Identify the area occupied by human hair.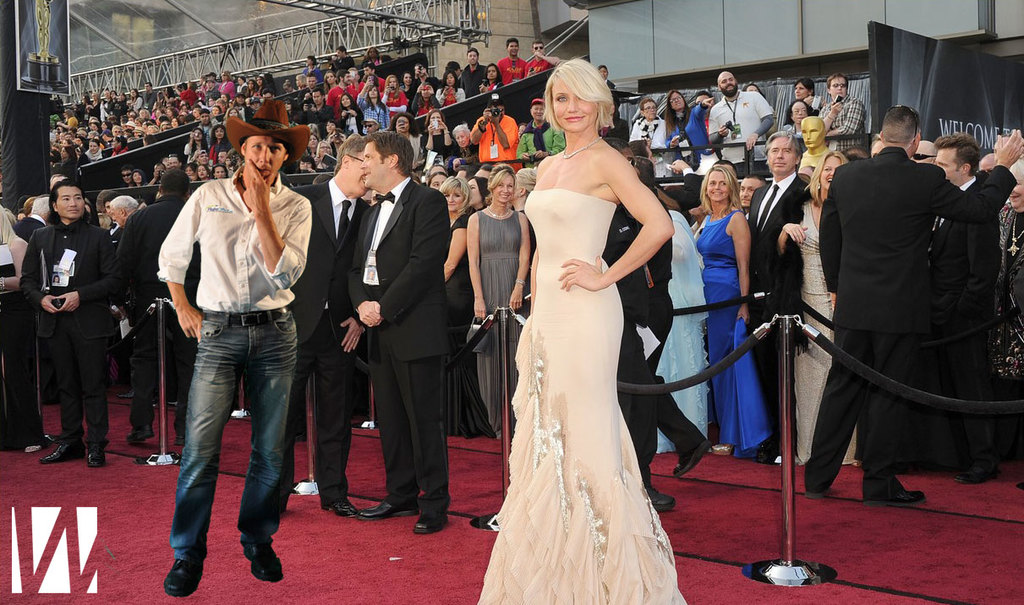
Area: 119, 163, 134, 180.
